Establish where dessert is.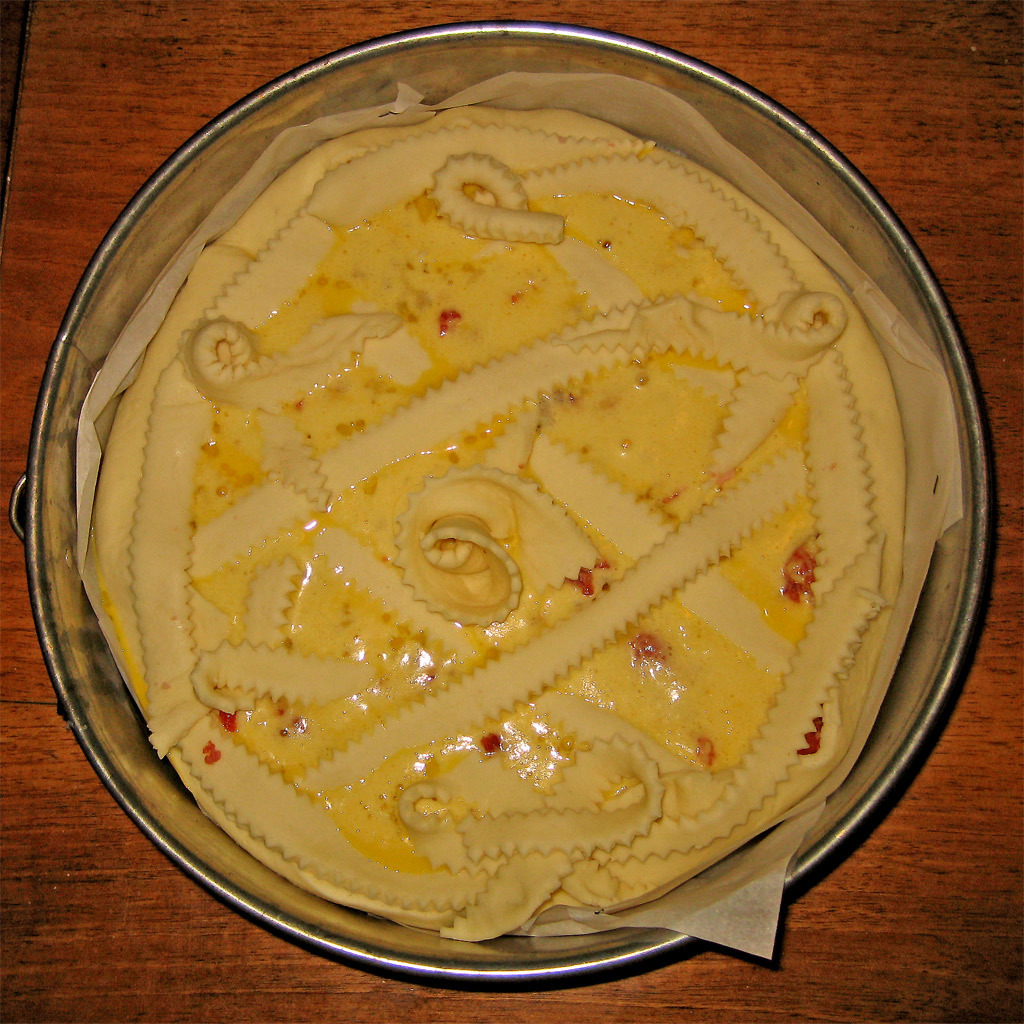
Established at (x1=86, y1=123, x2=888, y2=978).
